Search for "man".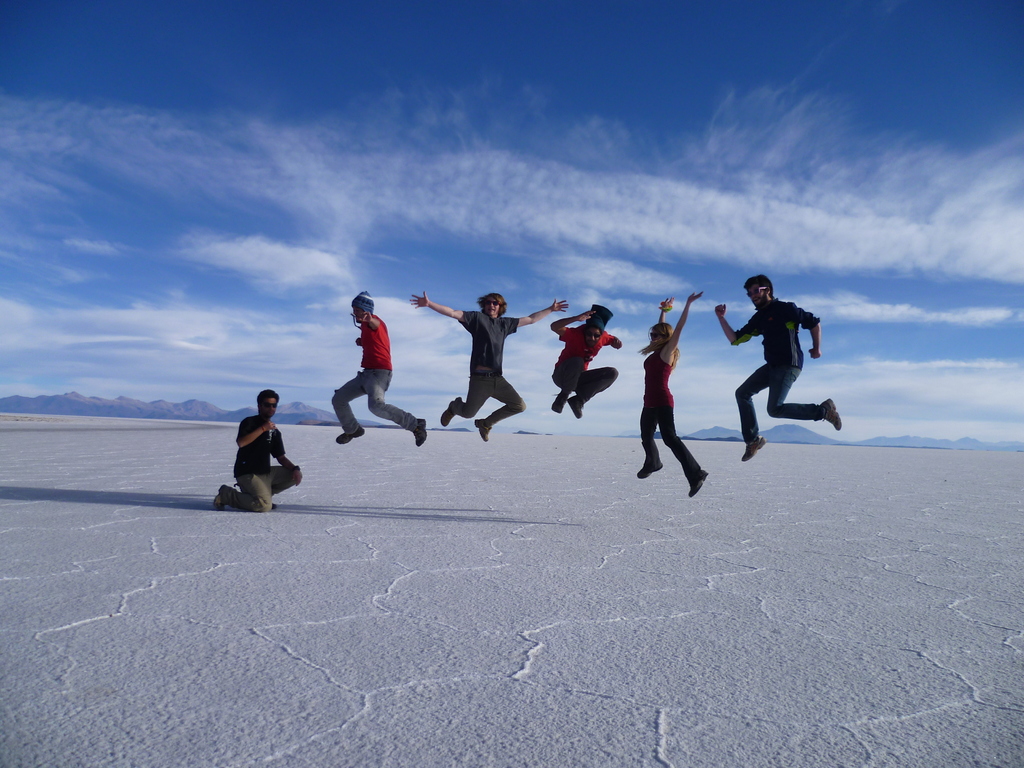
Found at crop(727, 278, 846, 479).
